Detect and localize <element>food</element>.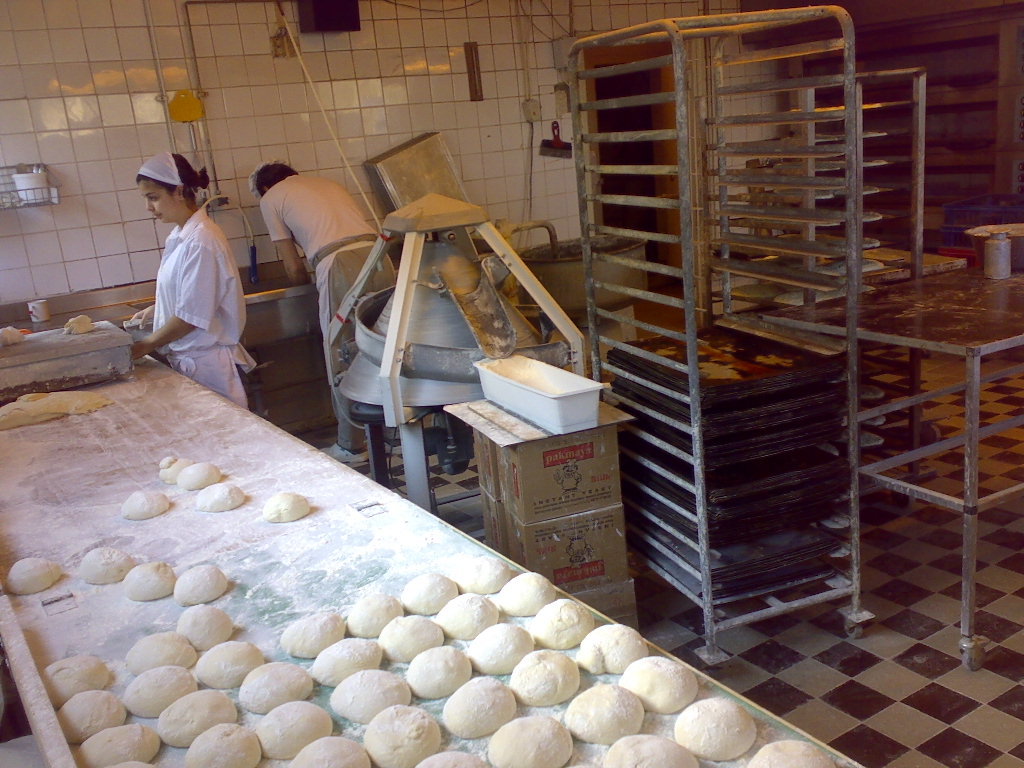
Localized at box=[159, 685, 243, 747].
